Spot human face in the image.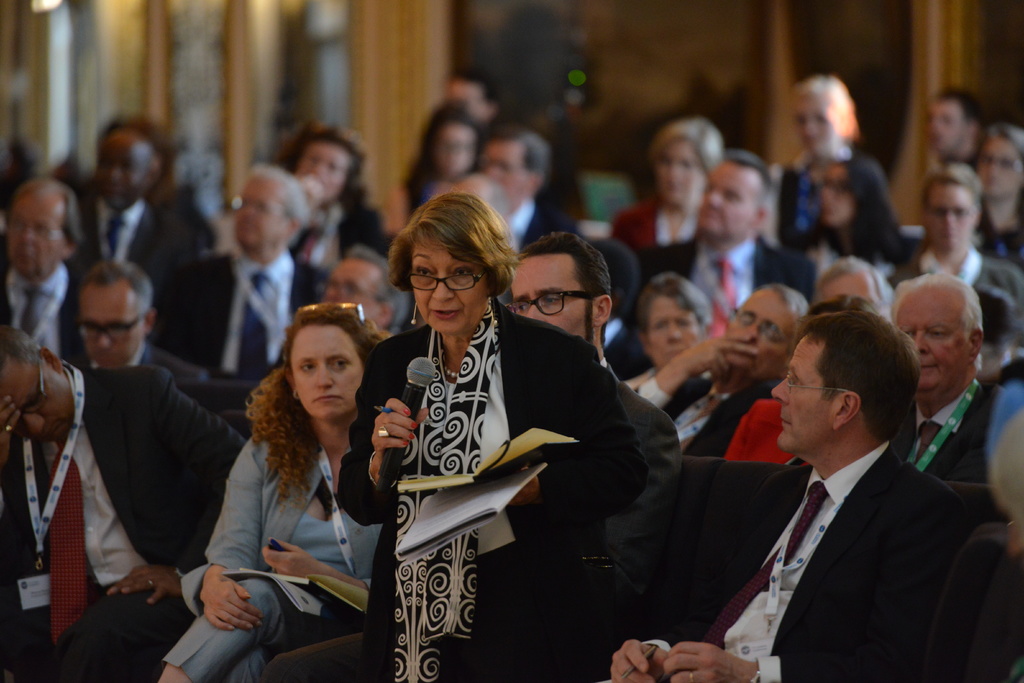
human face found at region(820, 273, 884, 317).
